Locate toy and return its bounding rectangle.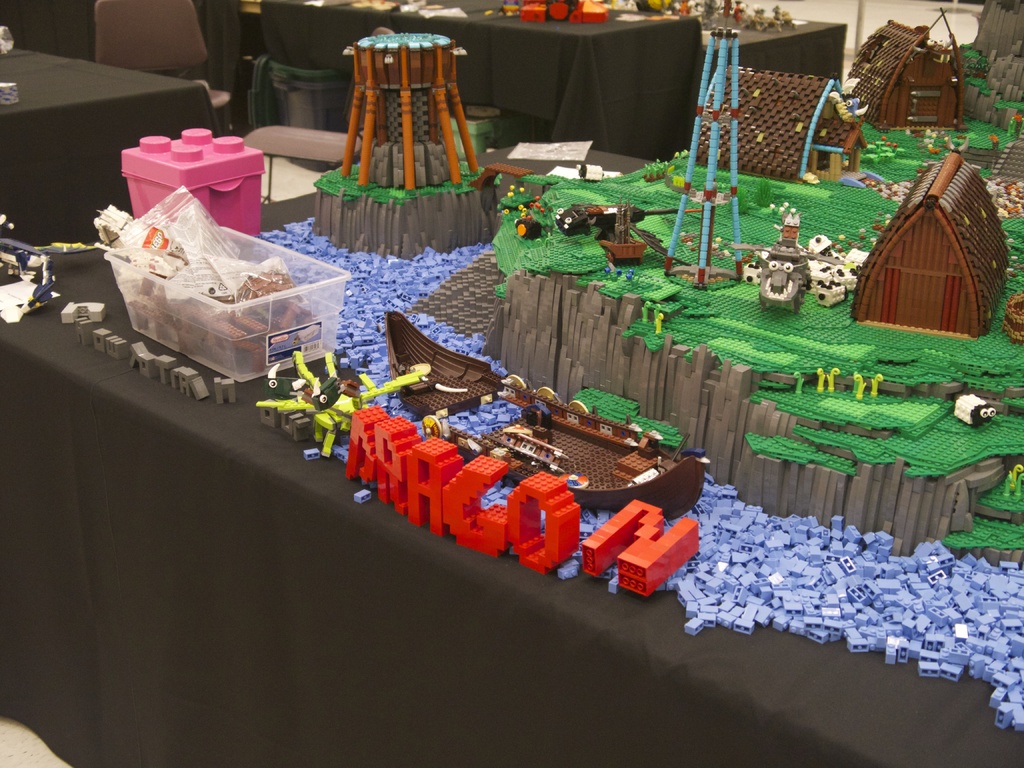
bbox=[0, 212, 60, 321].
